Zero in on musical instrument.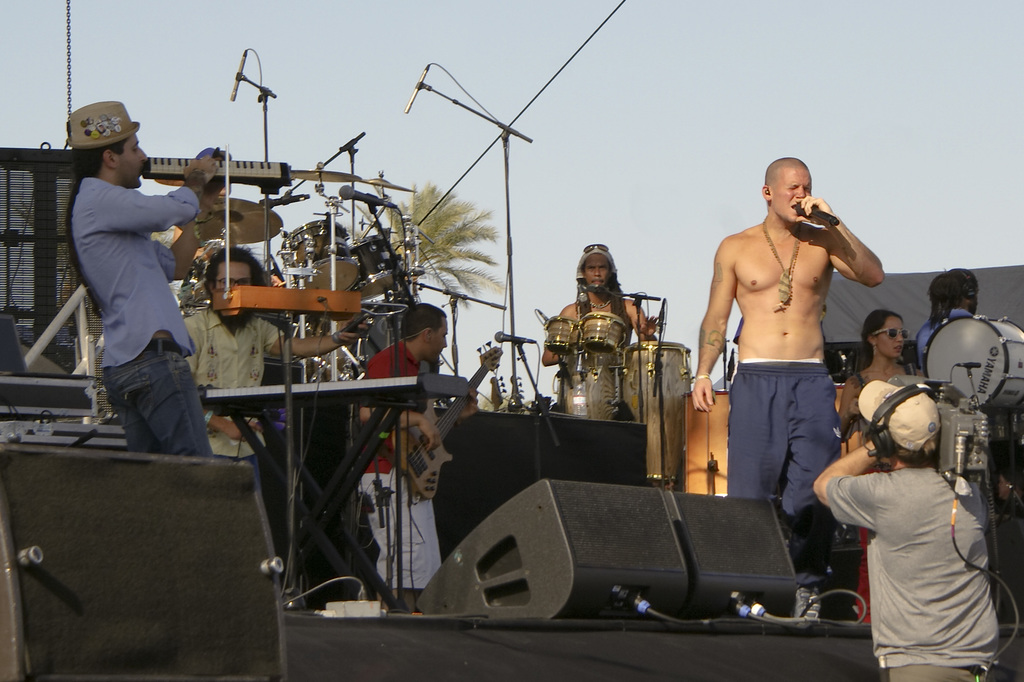
Zeroed in: (559, 370, 625, 420).
